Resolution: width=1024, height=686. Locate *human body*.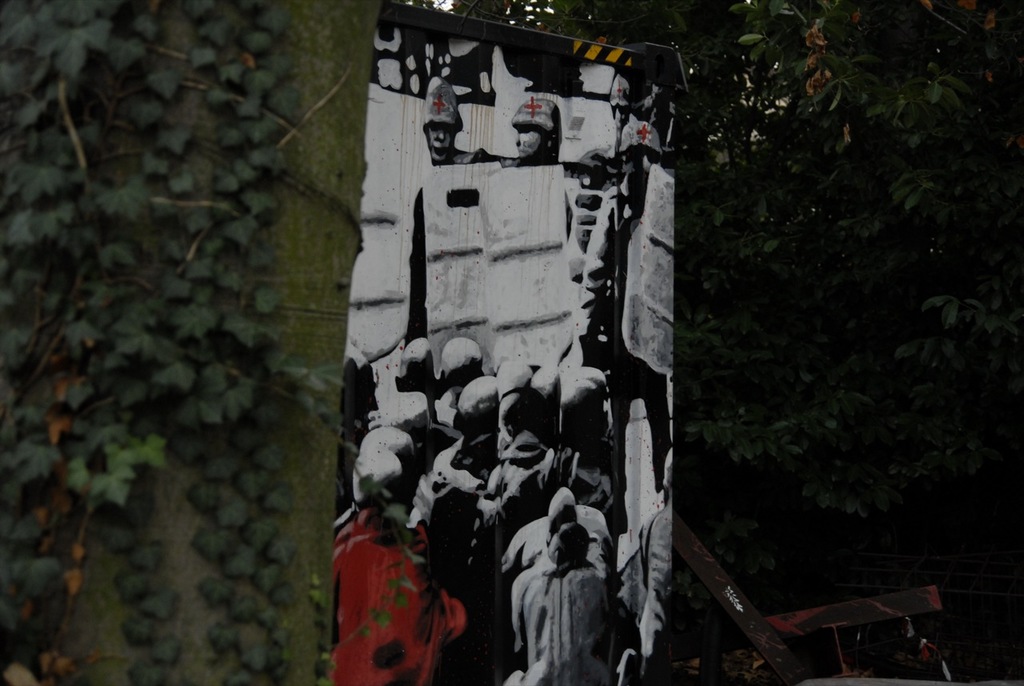
[left=332, top=331, right=634, bottom=685].
